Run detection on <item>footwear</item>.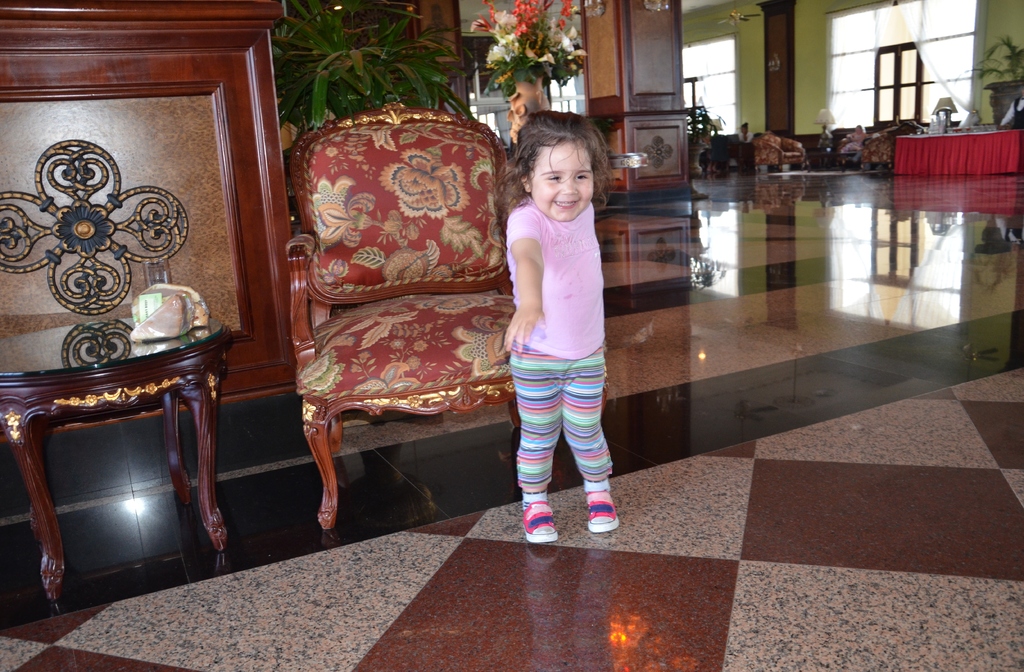
Result: <region>585, 489, 617, 533</region>.
